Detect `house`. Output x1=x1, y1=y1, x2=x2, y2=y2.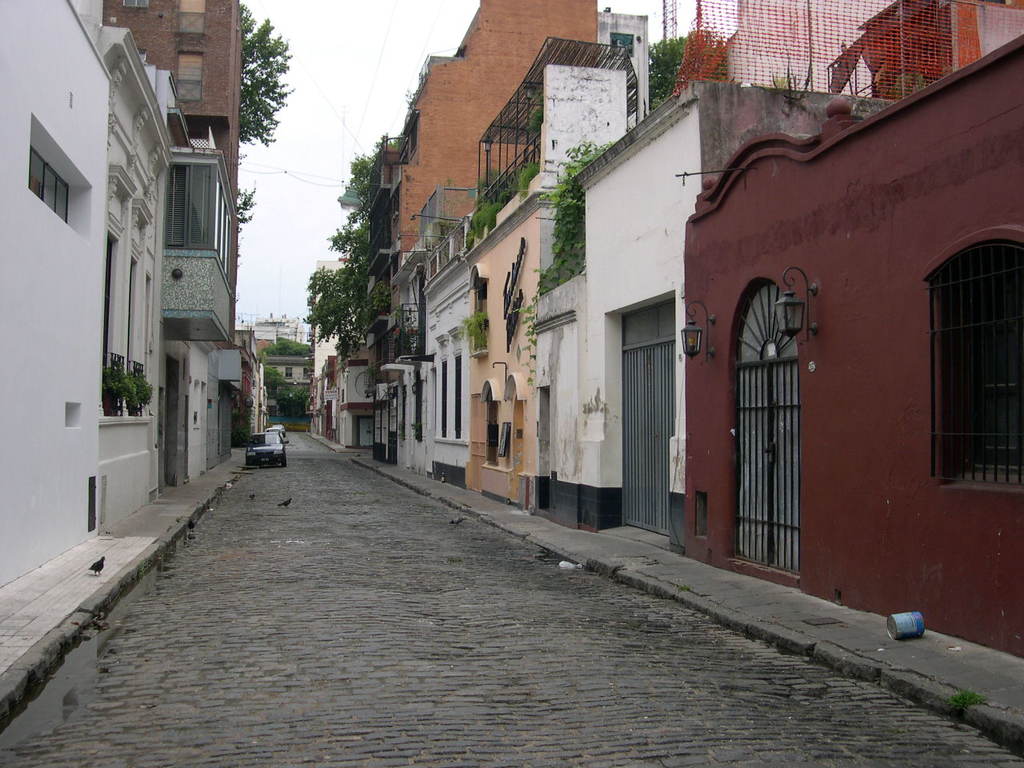
x1=0, y1=0, x2=179, y2=586.
